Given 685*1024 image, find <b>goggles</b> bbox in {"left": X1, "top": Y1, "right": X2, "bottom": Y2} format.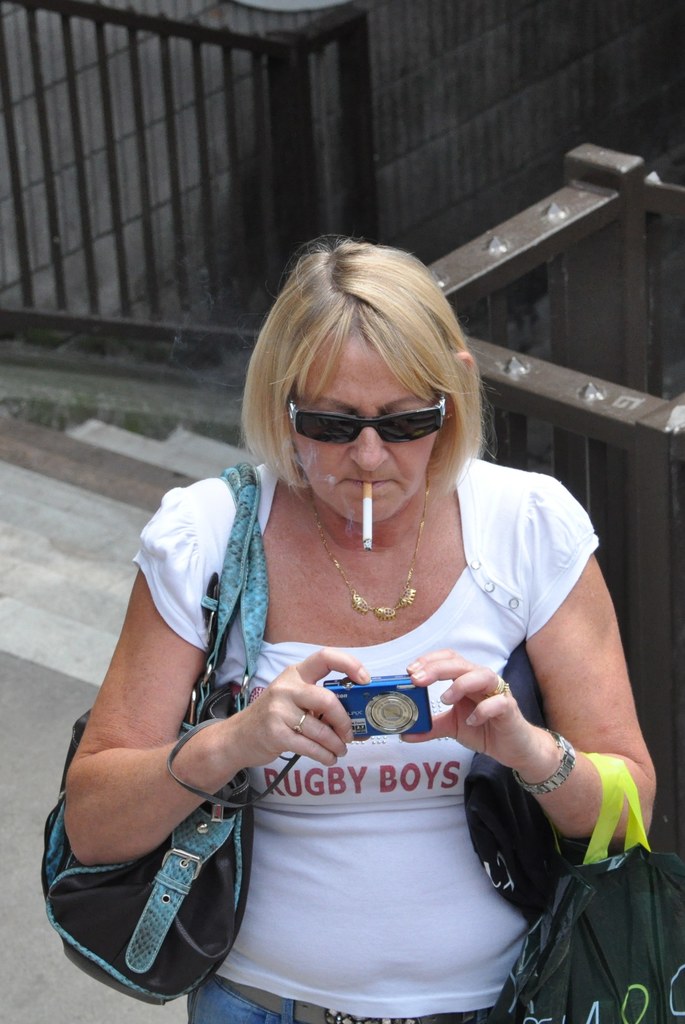
{"left": 271, "top": 385, "right": 472, "bottom": 455}.
